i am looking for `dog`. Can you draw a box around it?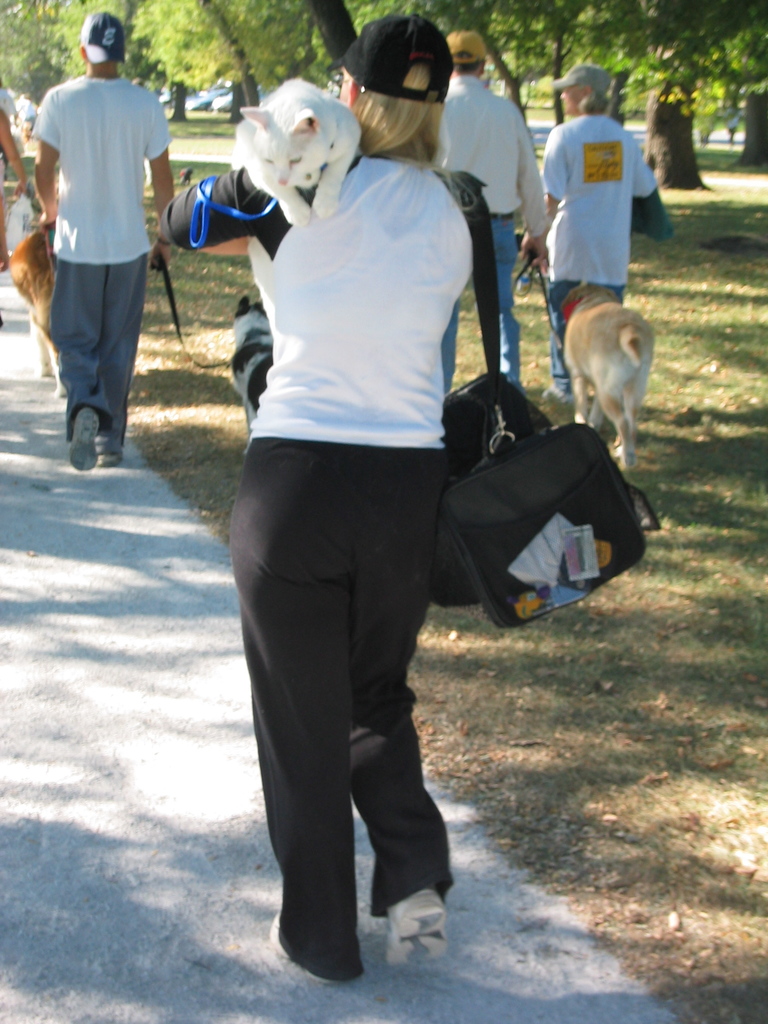
Sure, the bounding box is select_region(223, 299, 308, 442).
